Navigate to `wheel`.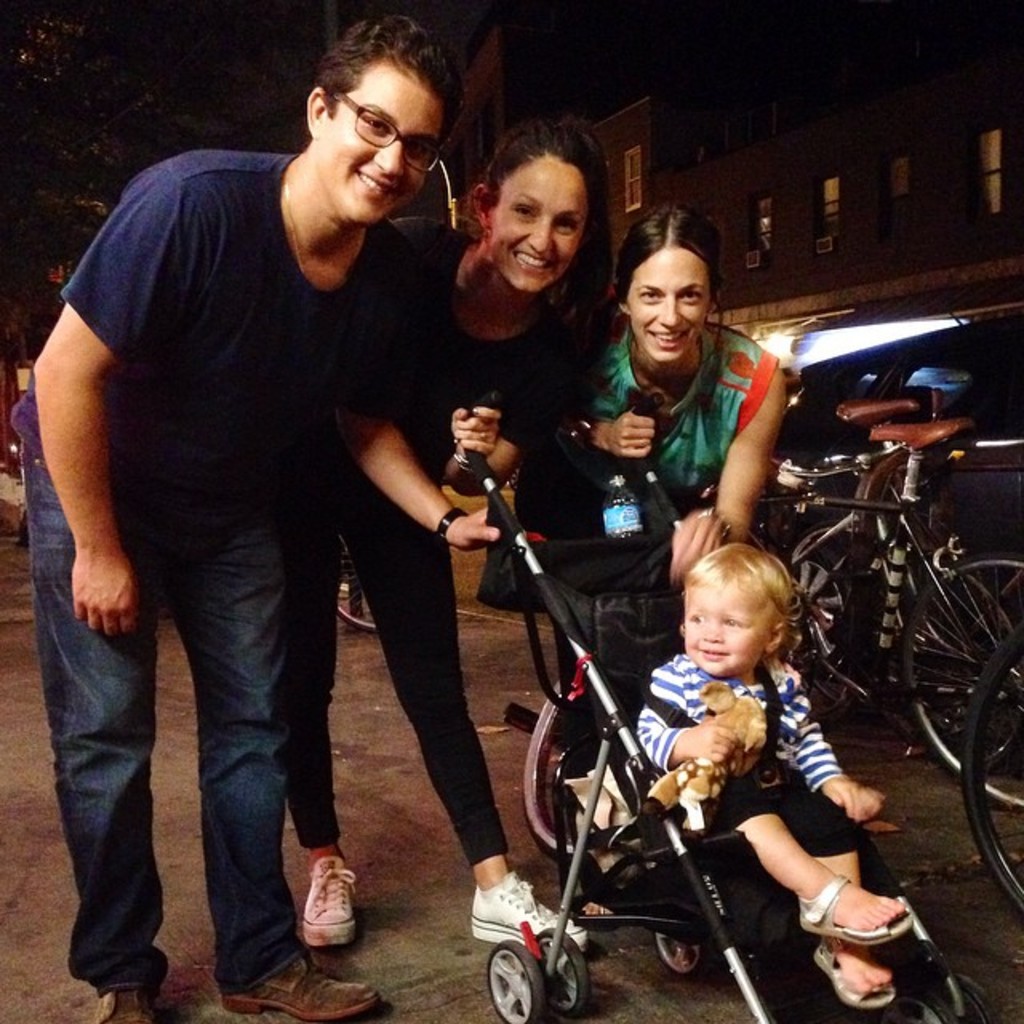
Navigation target: [left=965, top=624, right=1022, bottom=918].
